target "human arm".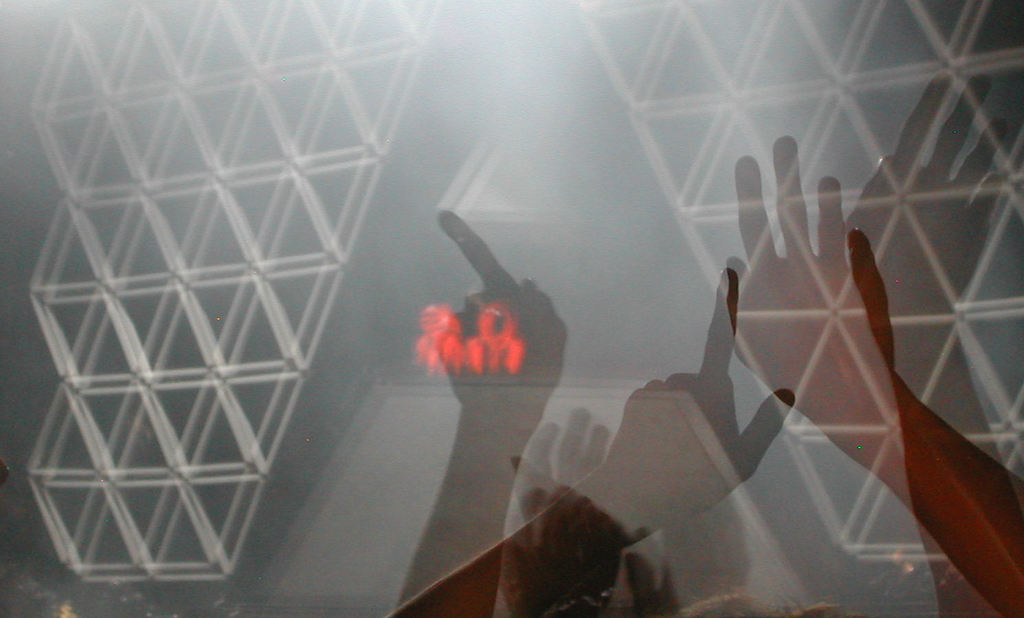
Target region: {"left": 384, "top": 262, "right": 813, "bottom": 617}.
